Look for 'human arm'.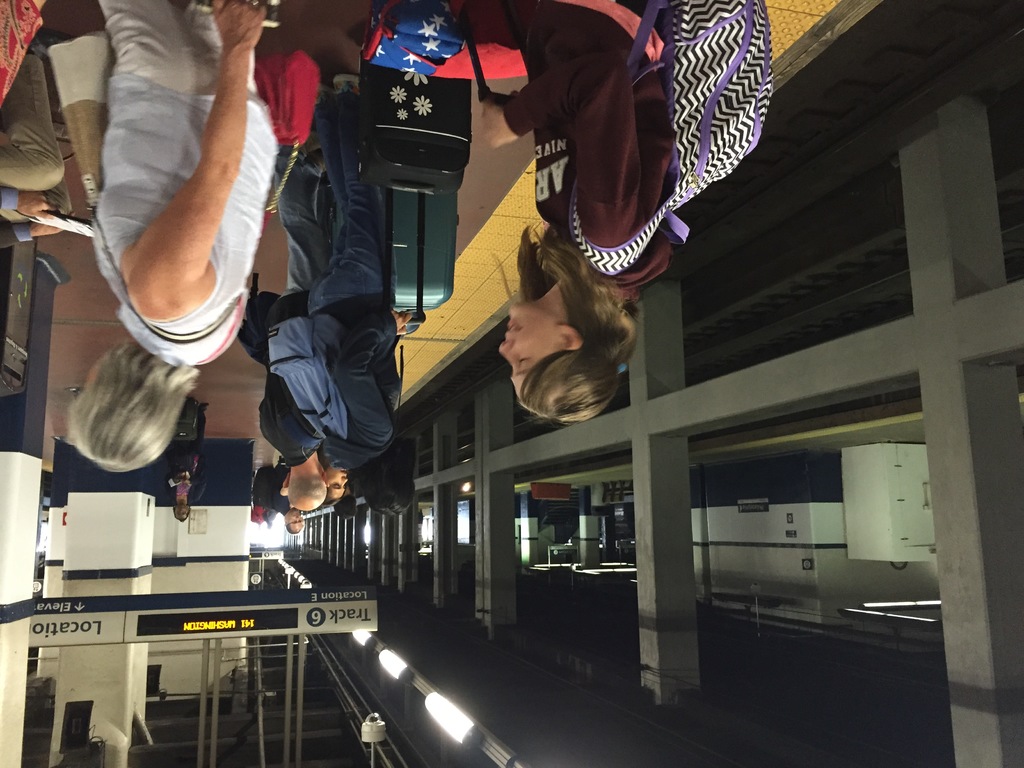
Found: <bbox>0, 217, 60, 246</bbox>.
